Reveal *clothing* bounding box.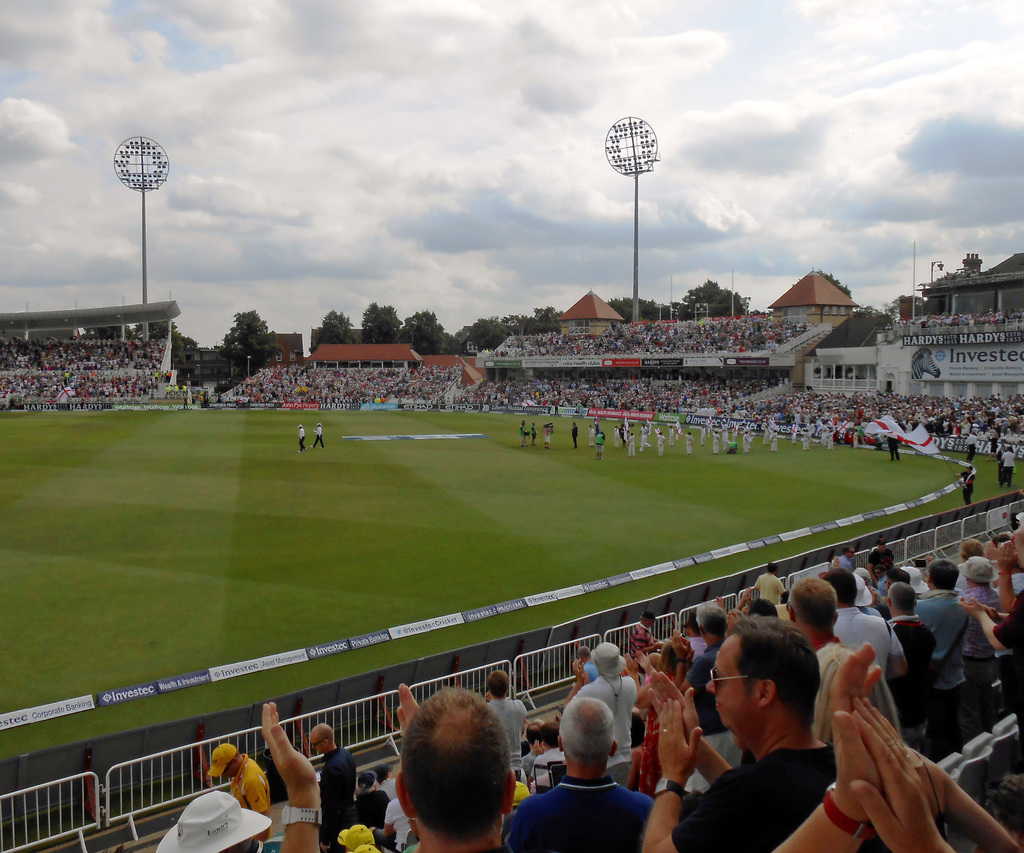
Revealed: [left=719, top=426, right=727, bottom=452].
